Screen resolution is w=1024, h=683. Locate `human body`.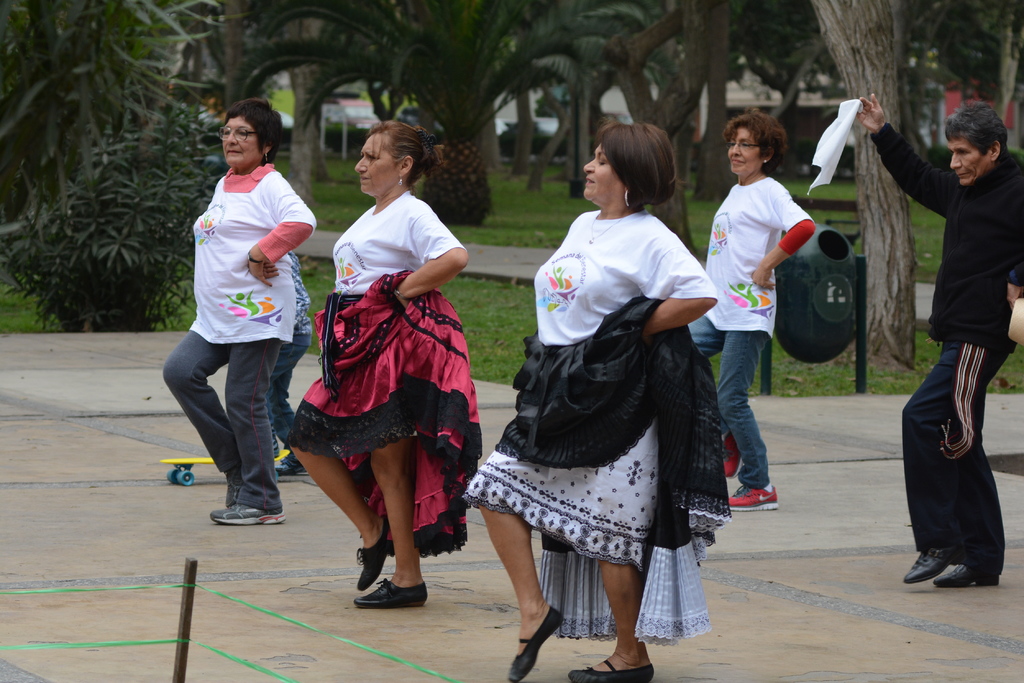
163,102,319,518.
